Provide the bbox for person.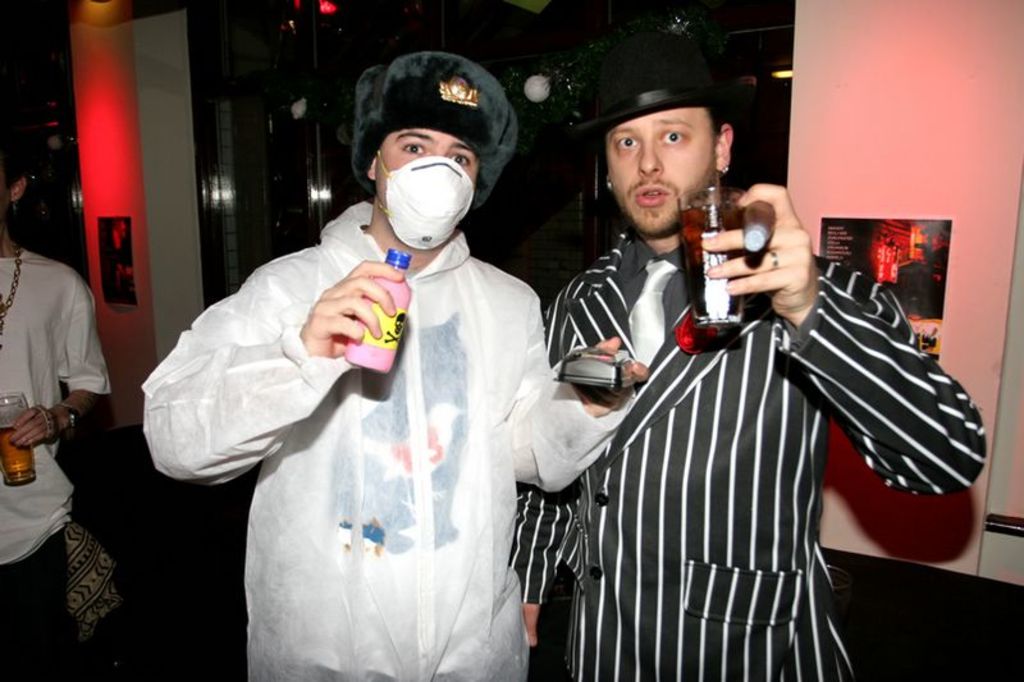
<box>561,95,951,653</box>.
